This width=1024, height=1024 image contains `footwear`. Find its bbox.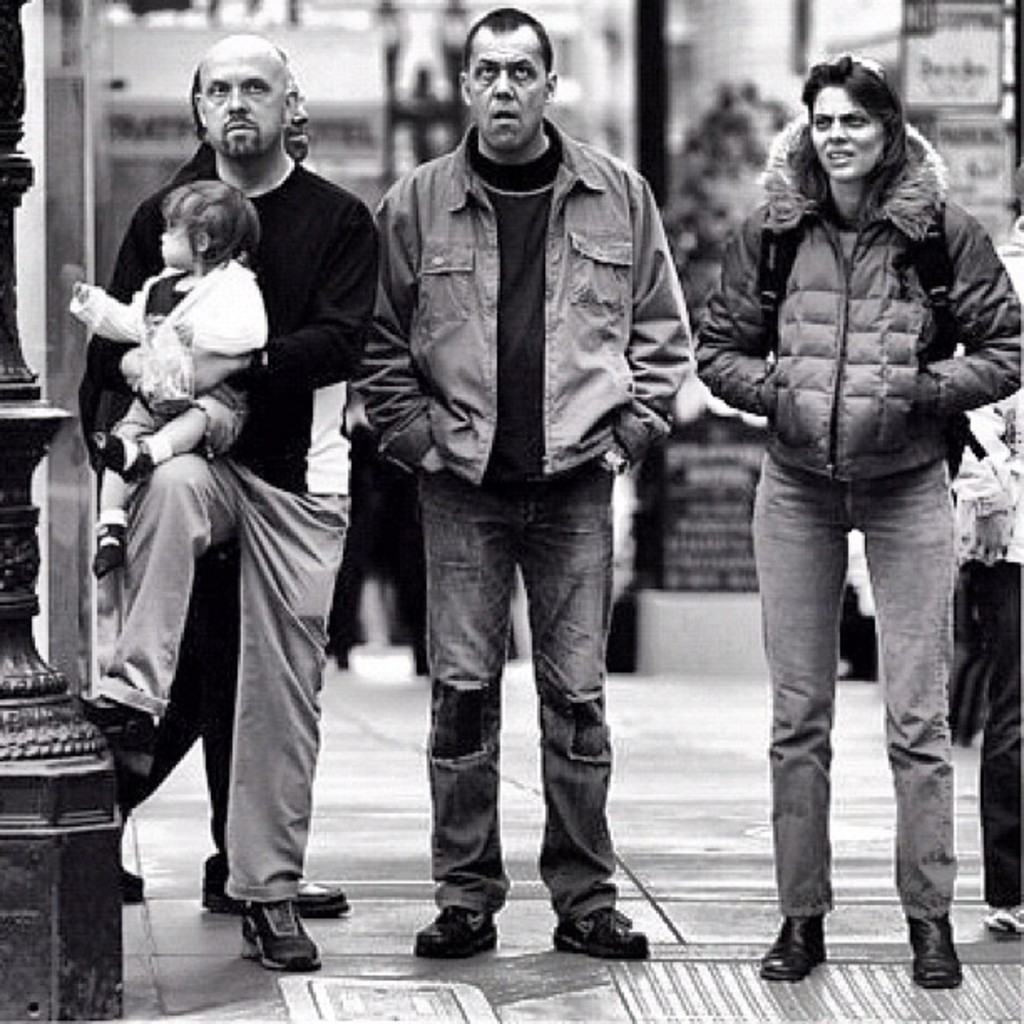
{"left": 410, "top": 905, "right": 494, "bottom": 960}.
